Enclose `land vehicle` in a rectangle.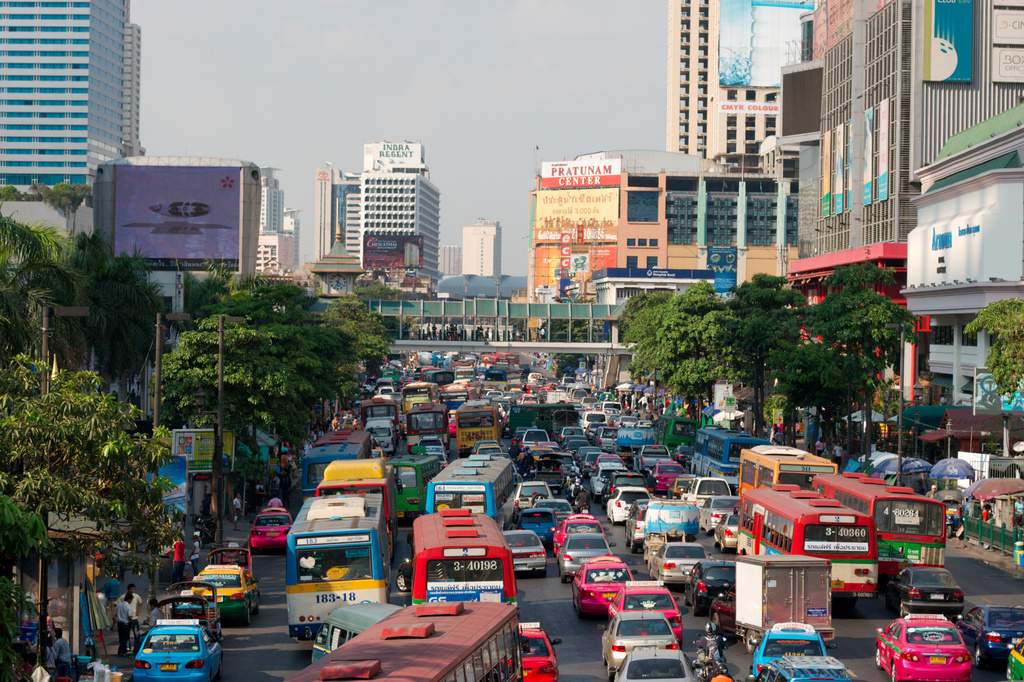
(left=136, top=623, right=221, bottom=681).
